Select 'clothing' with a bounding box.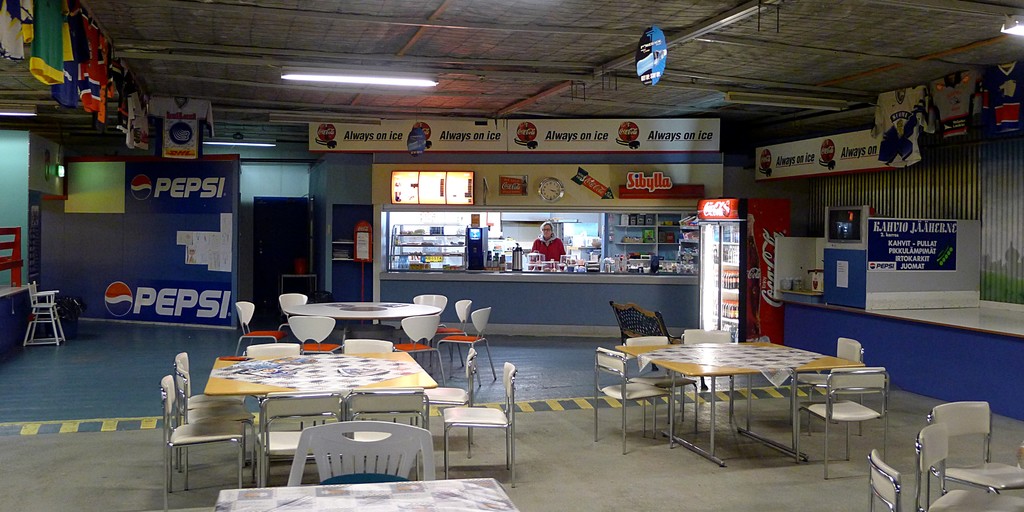
x1=532, y1=223, x2=564, y2=264.
